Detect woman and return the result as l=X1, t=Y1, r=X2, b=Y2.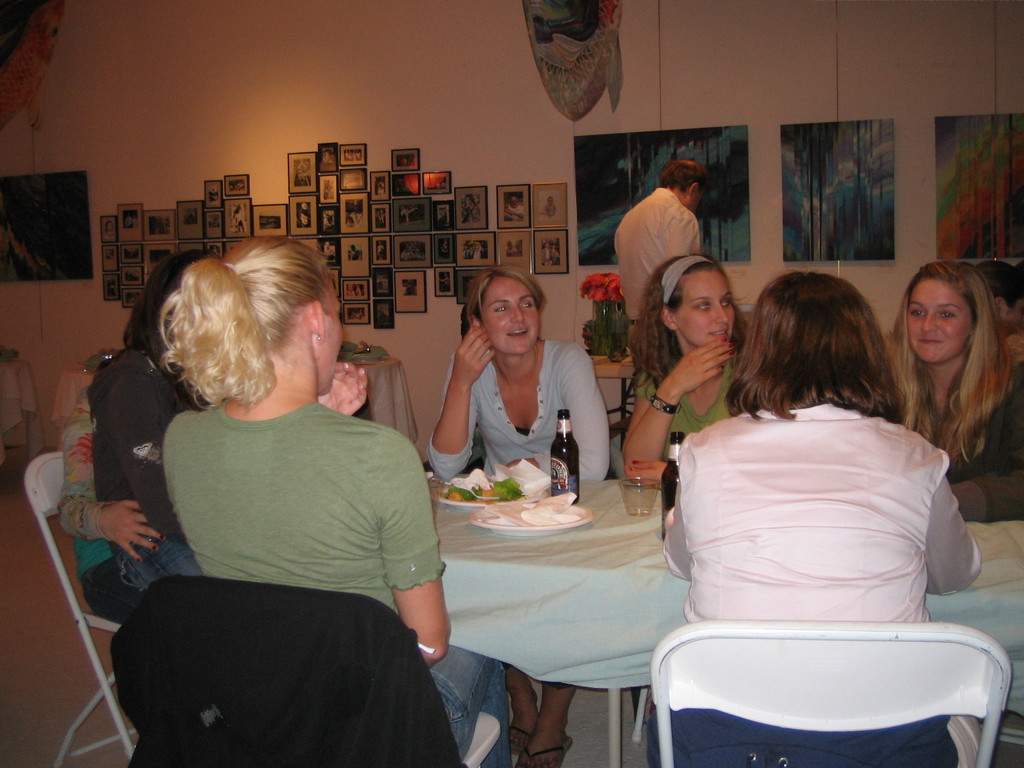
l=93, t=246, r=207, b=598.
